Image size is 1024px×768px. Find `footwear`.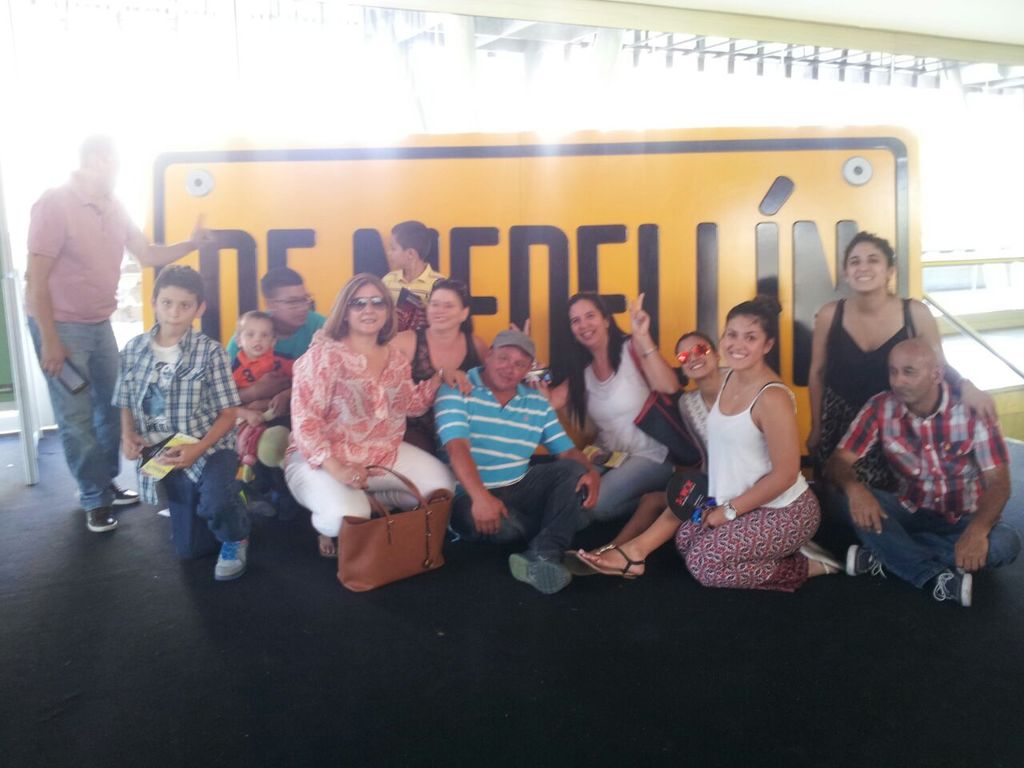
[left=512, top=550, right=573, bottom=598].
